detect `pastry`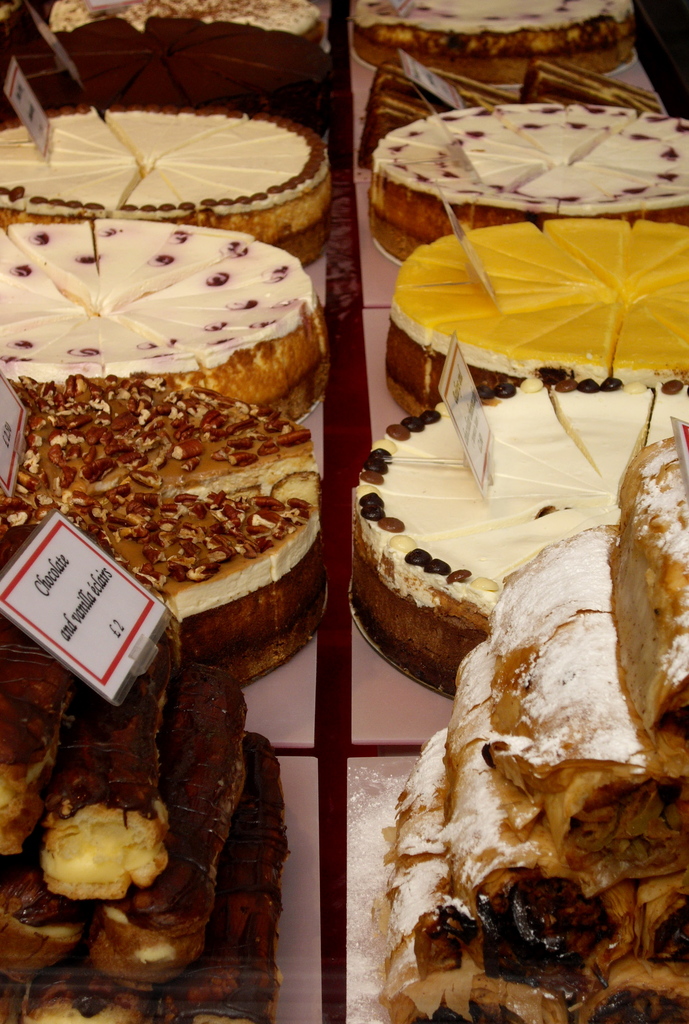
{"left": 37, "top": 607, "right": 181, "bottom": 890}
